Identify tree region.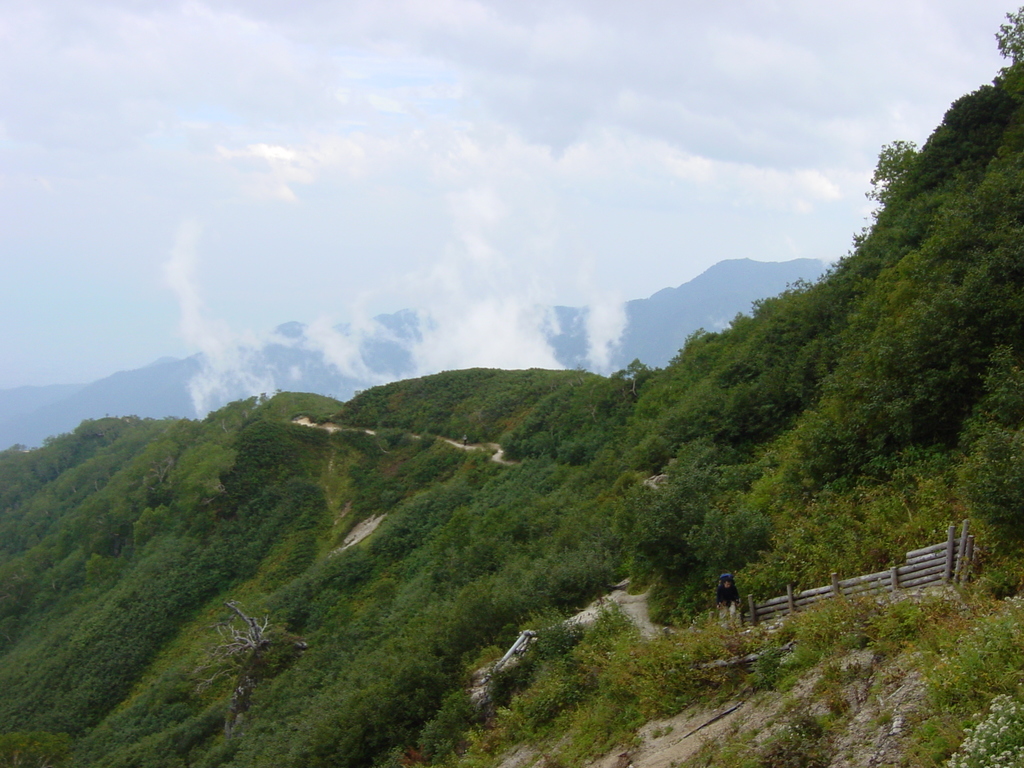
Region: 993 4 1023 65.
